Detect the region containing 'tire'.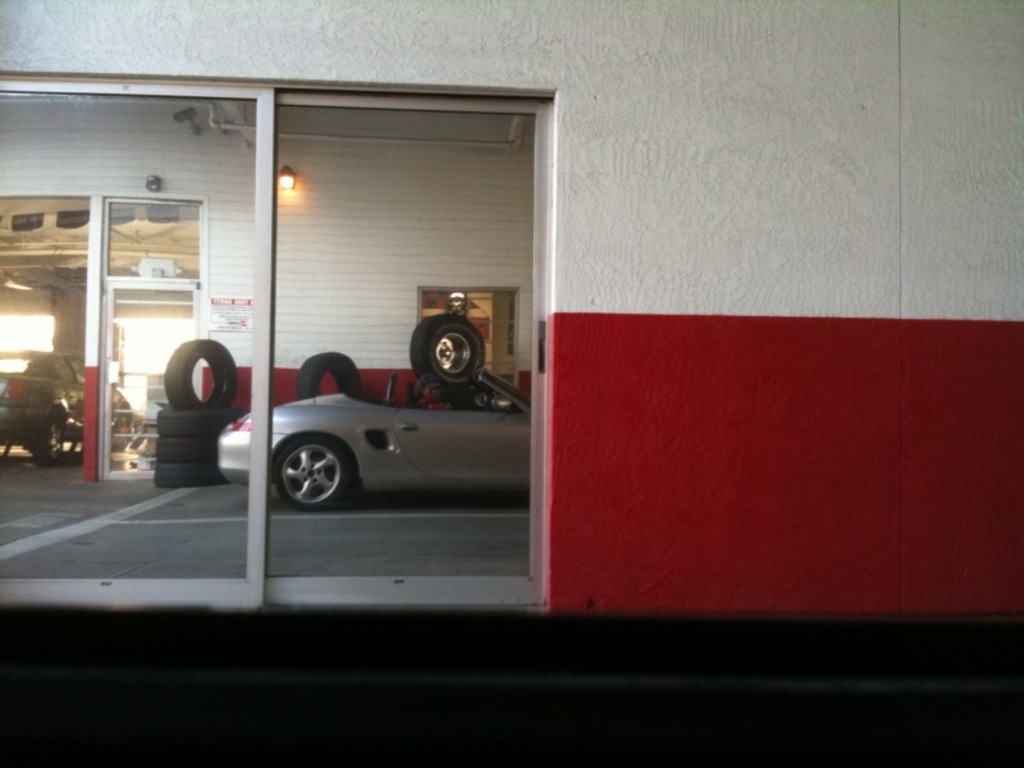
(x1=159, y1=407, x2=241, y2=434).
